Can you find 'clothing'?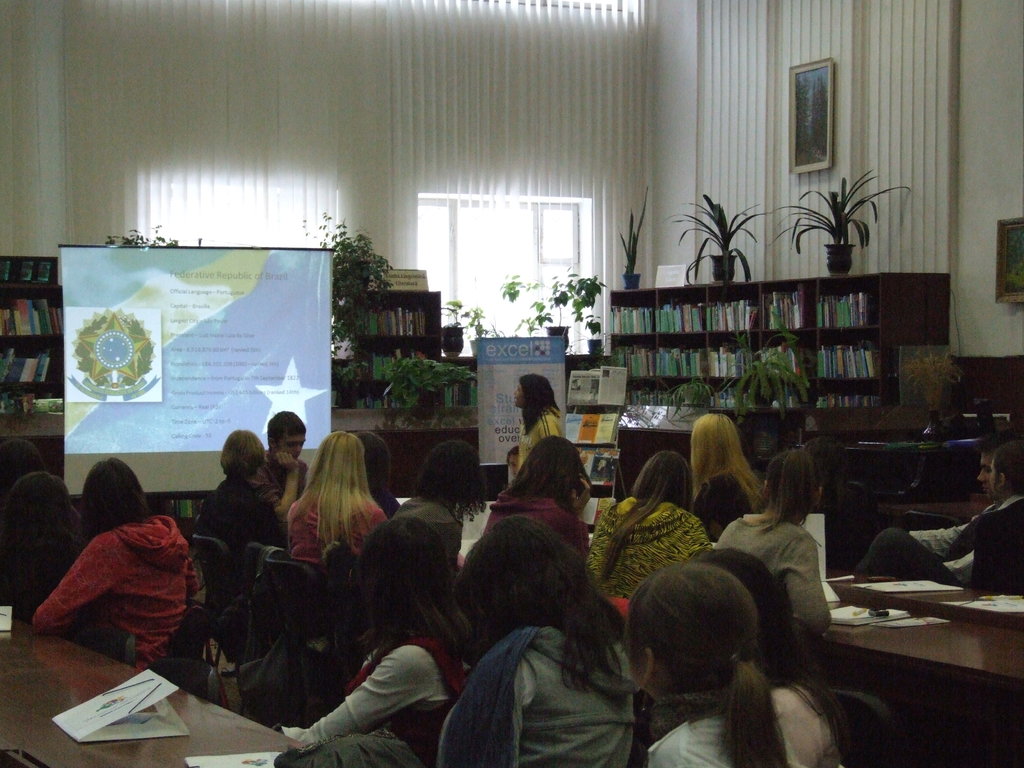
Yes, bounding box: select_region(38, 486, 193, 695).
